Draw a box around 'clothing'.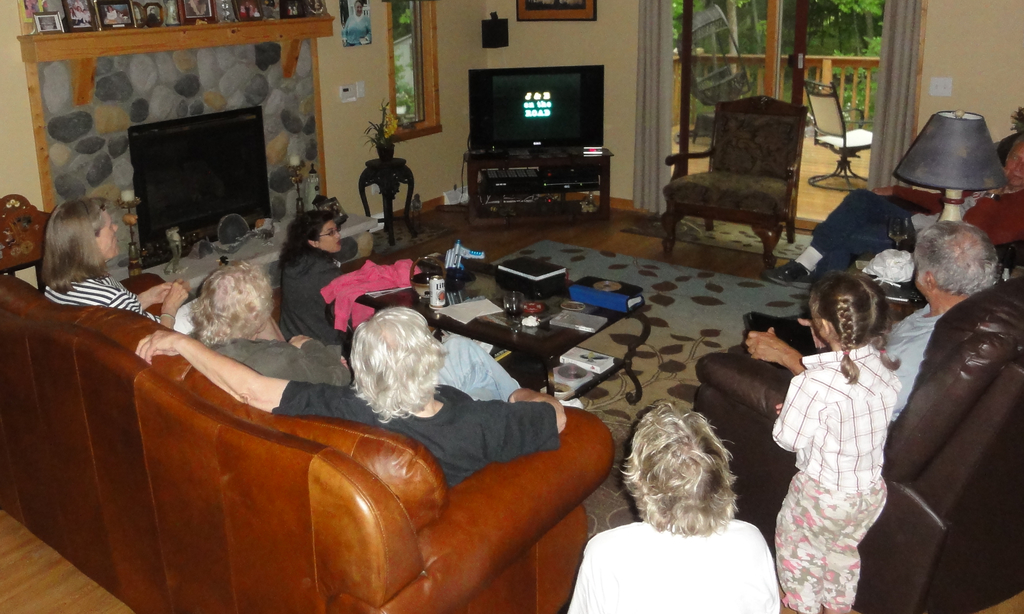
871,298,945,417.
